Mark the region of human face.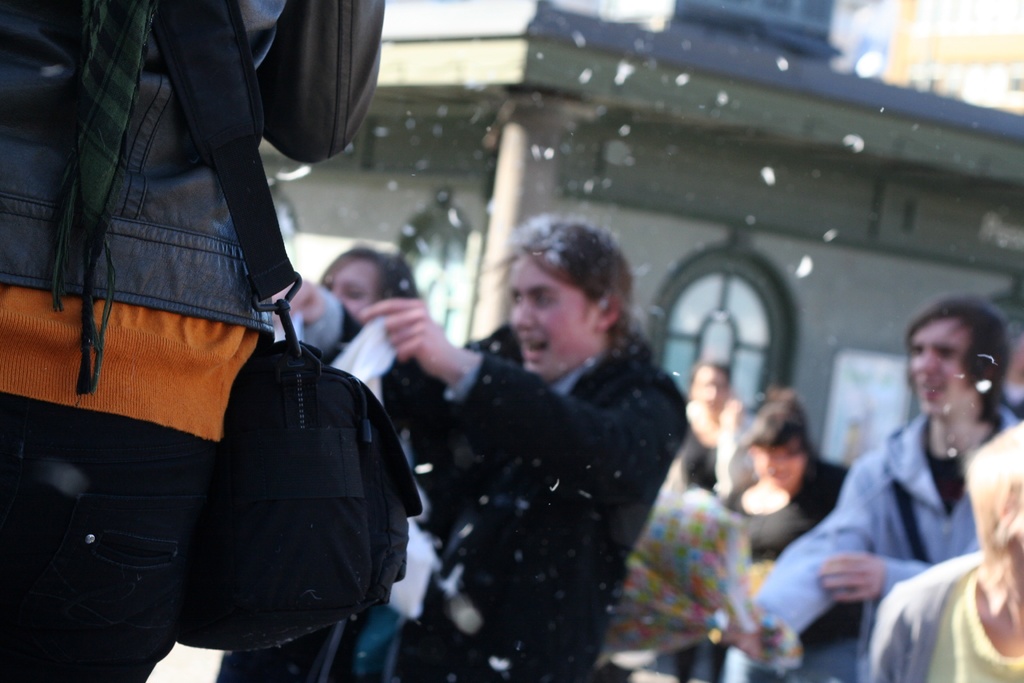
Region: [907, 322, 978, 425].
